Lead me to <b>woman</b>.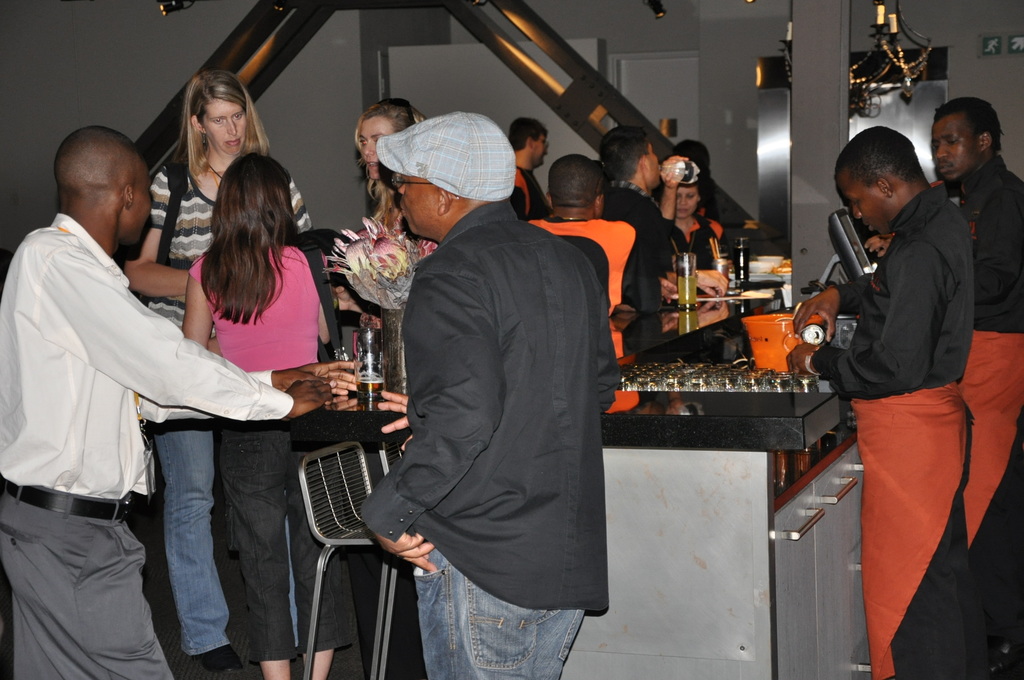
Lead to select_region(666, 179, 723, 275).
